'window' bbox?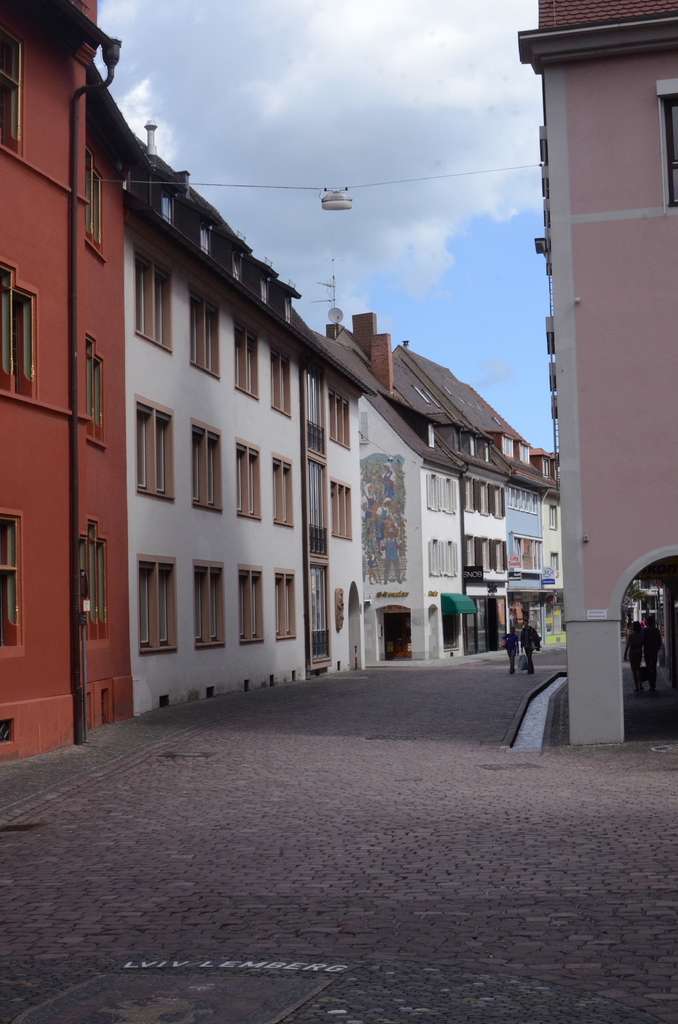
pyautogui.locateOnScreen(328, 387, 349, 448)
